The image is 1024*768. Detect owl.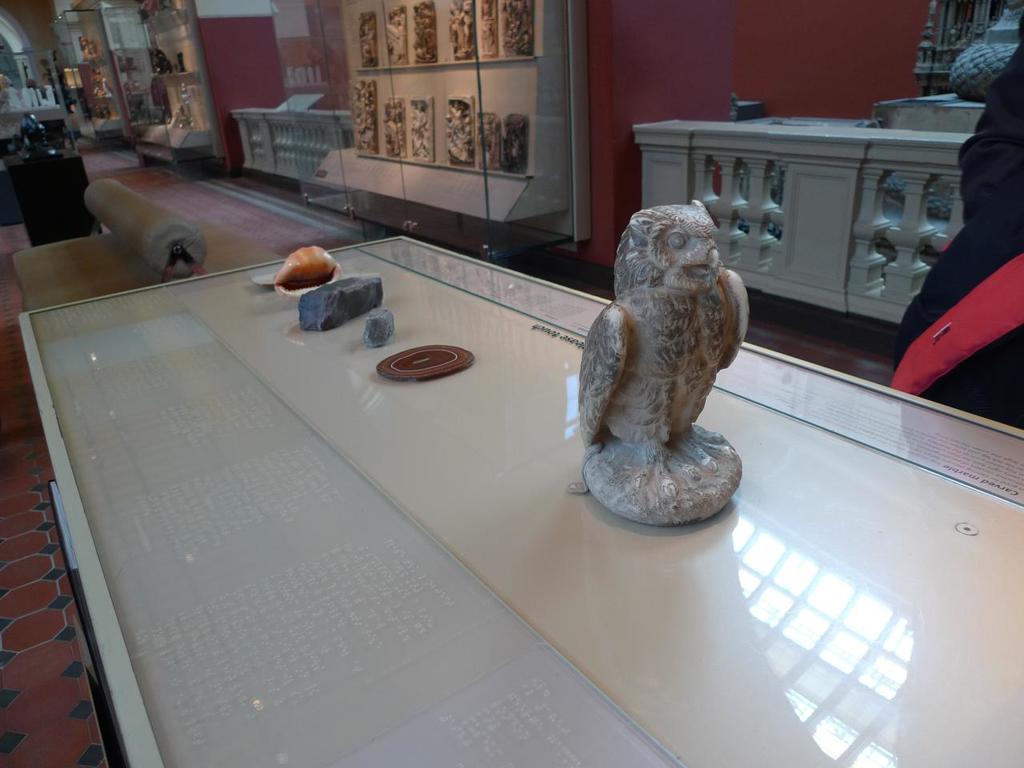
Detection: <bbox>570, 198, 756, 496</bbox>.
